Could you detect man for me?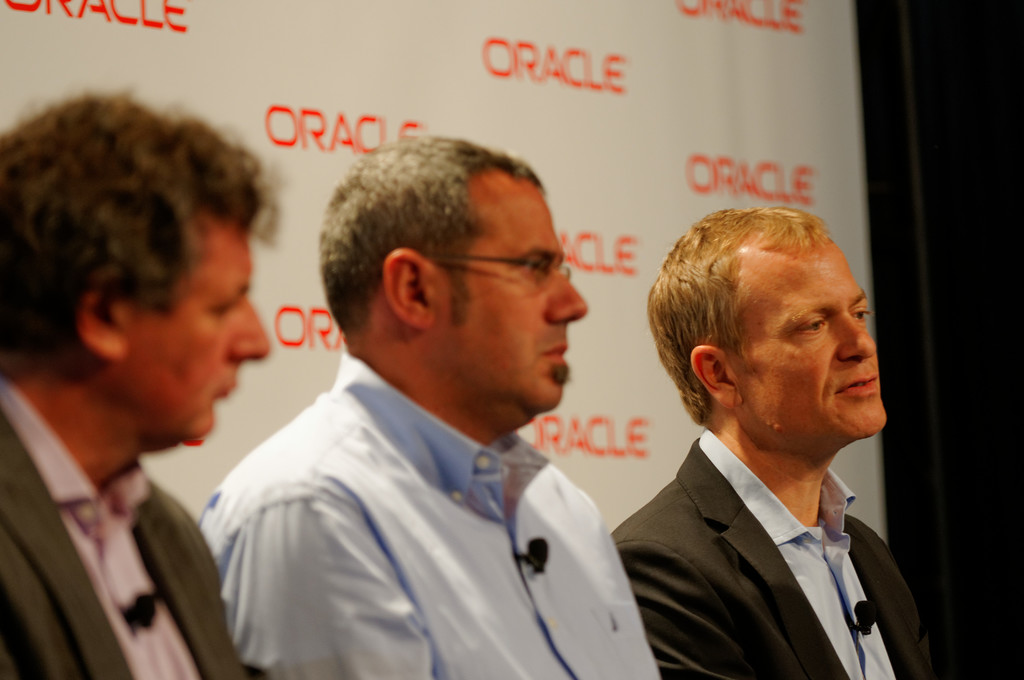
Detection result: x1=589, y1=206, x2=956, y2=678.
